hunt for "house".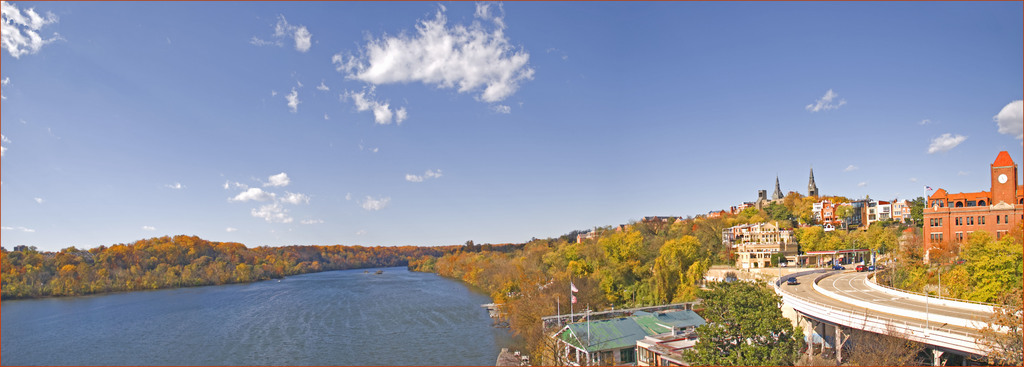
Hunted down at (x1=920, y1=176, x2=1023, y2=246).
